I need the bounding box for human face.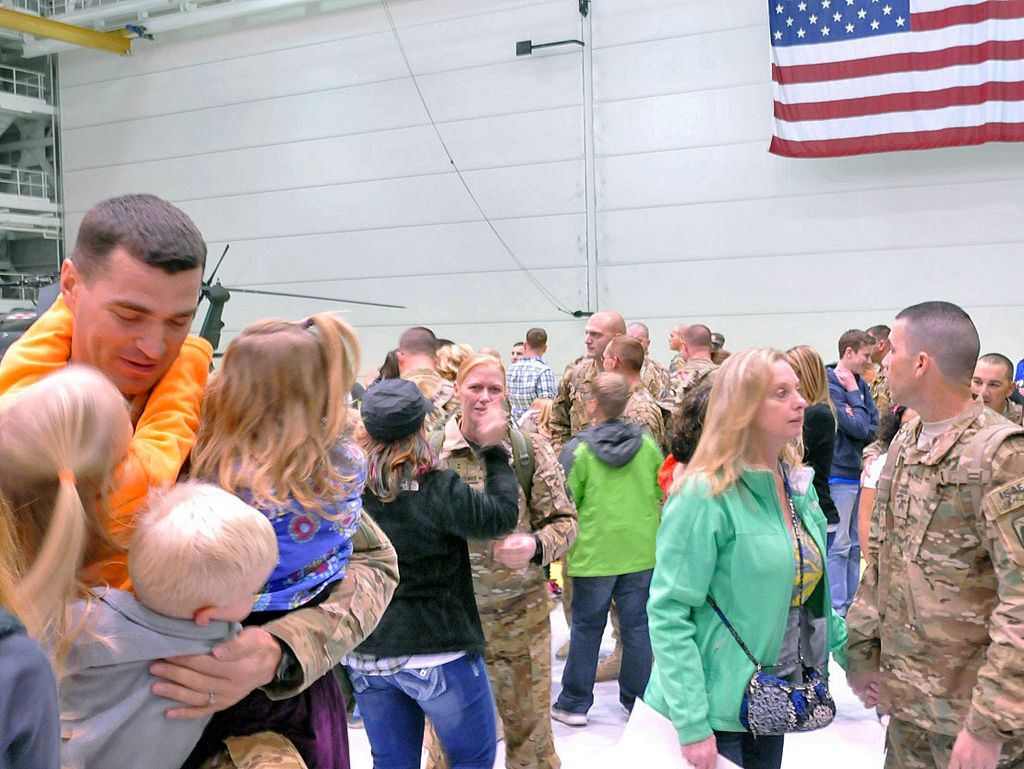
Here it is: <region>881, 318, 921, 402</region>.
